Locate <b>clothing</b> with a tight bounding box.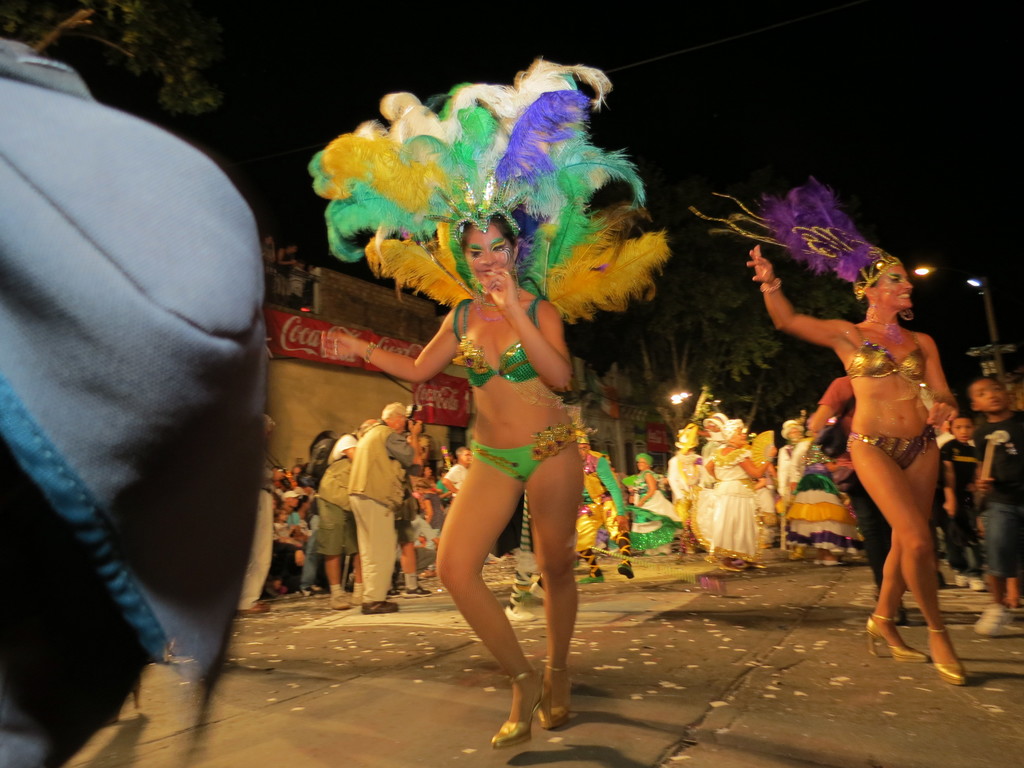
l=17, t=1, r=296, b=751.
